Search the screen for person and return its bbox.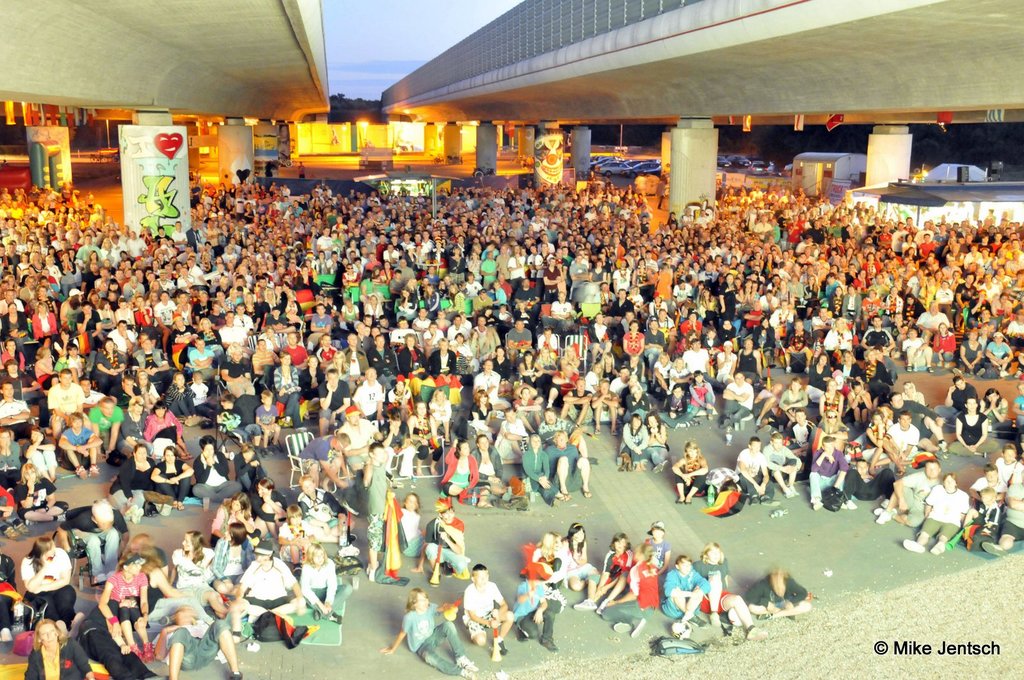
Found: l=215, t=291, r=232, b=308.
